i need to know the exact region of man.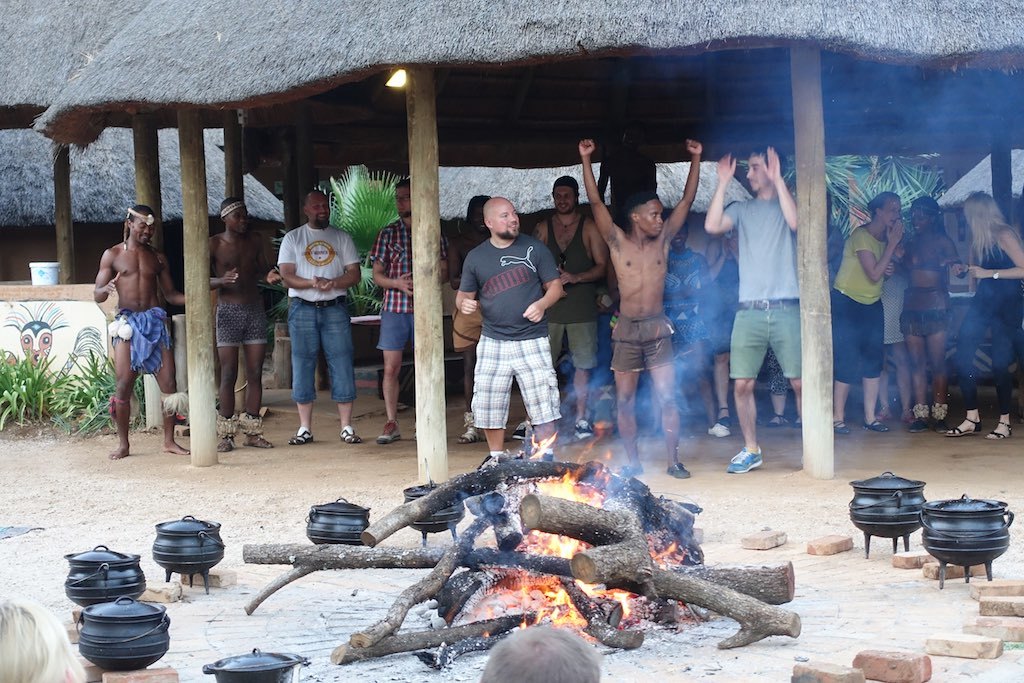
Region: 579, 133, 710, 482.
